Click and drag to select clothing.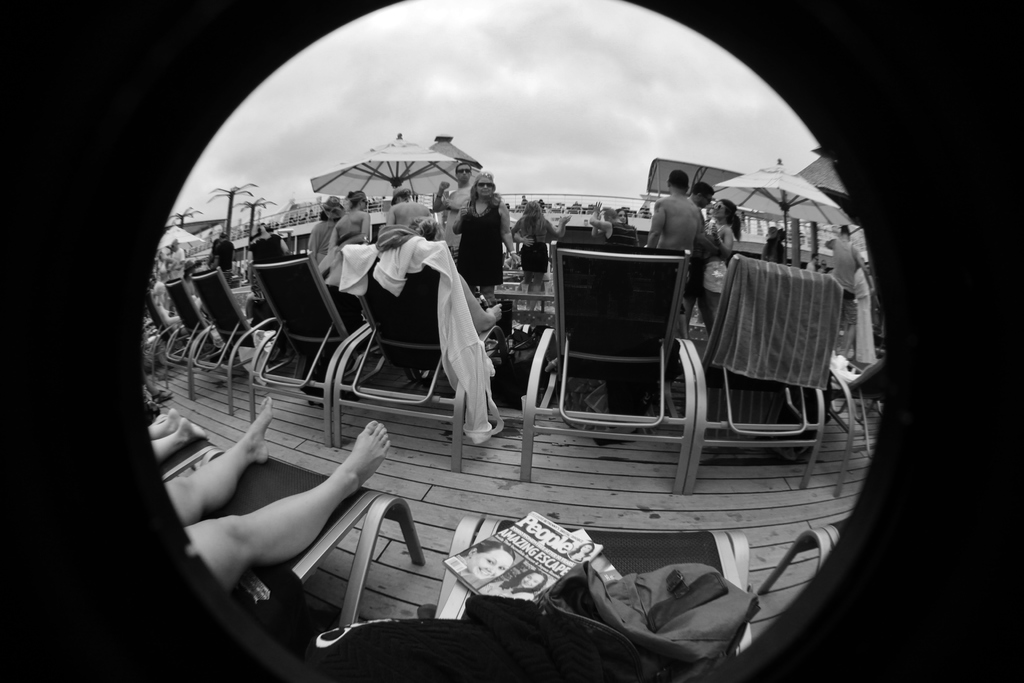
Selection: box=[337, 244, 492, 443].
